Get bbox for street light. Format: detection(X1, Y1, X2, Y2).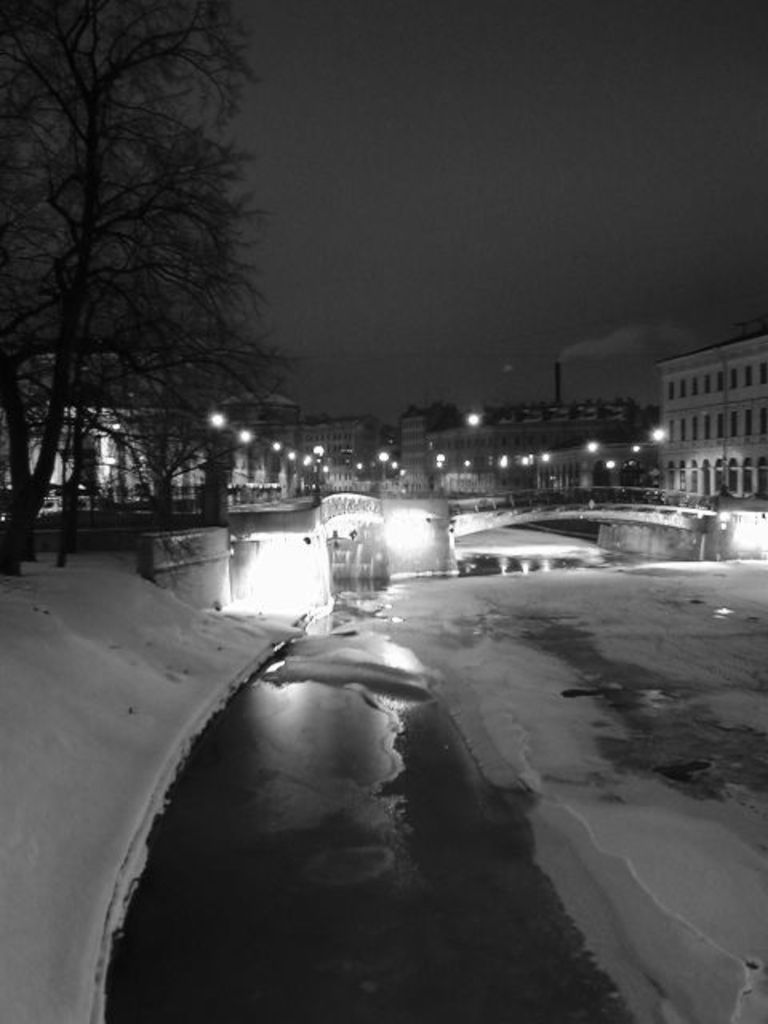
detection(202, 408, 222, 496).
